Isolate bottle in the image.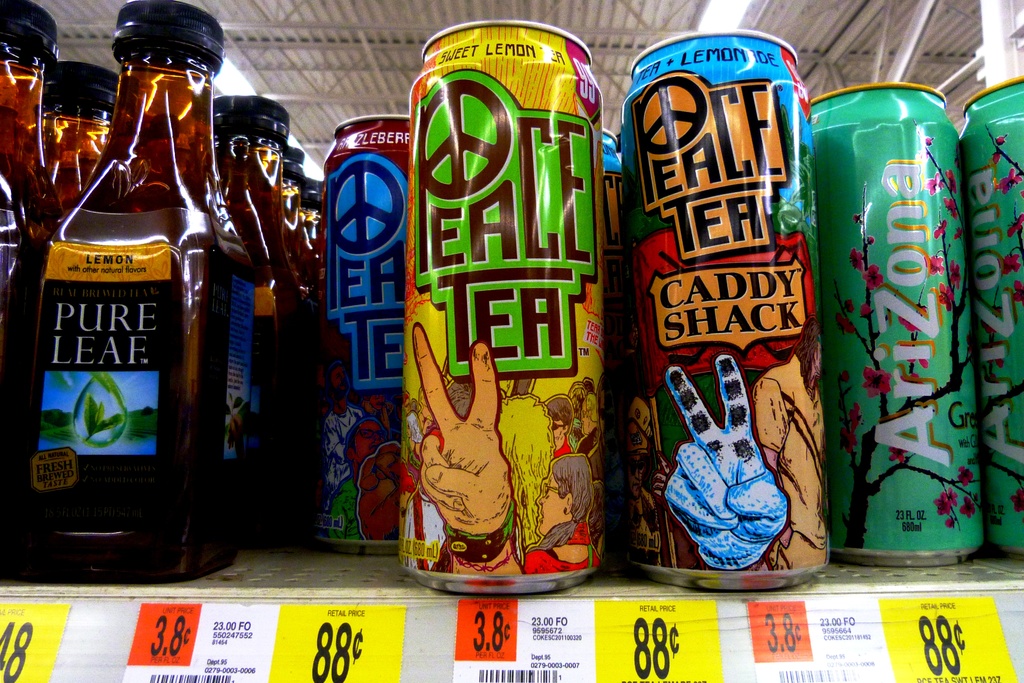
Isolated region: detection(200, 95, 319, 567).
